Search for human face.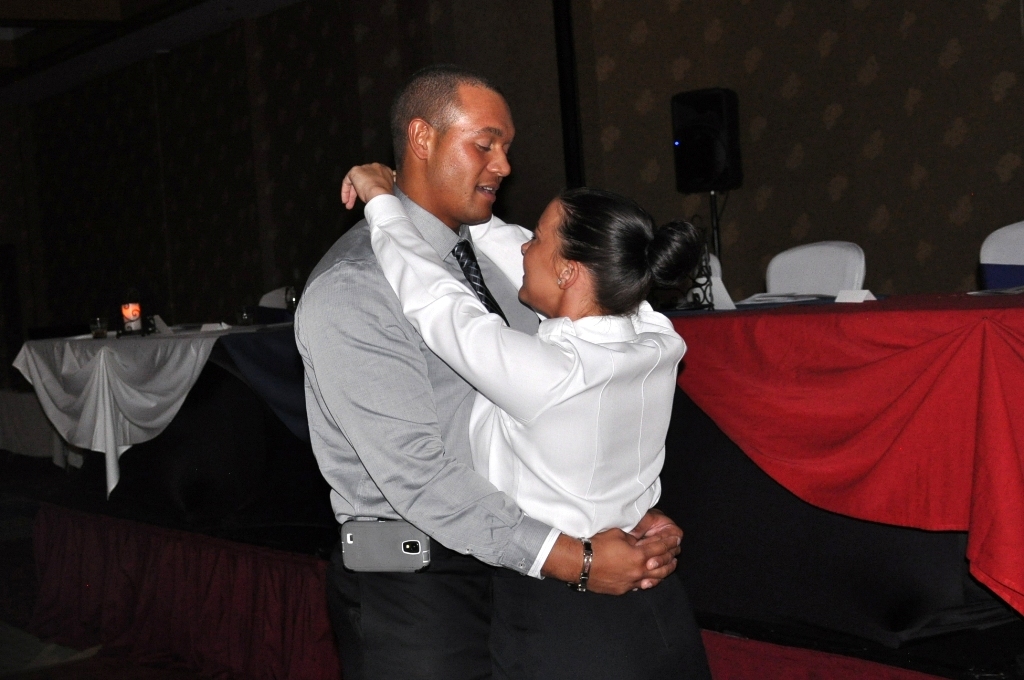
Found at (x1=431, y1=99, x2=515, y2=218).
